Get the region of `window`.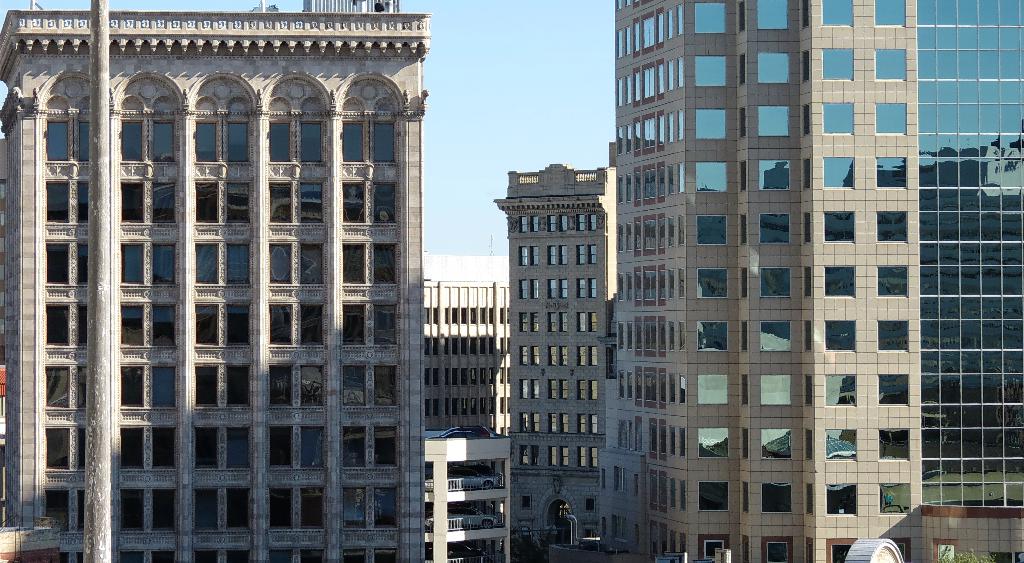
box(758, 428, 794, 459).
